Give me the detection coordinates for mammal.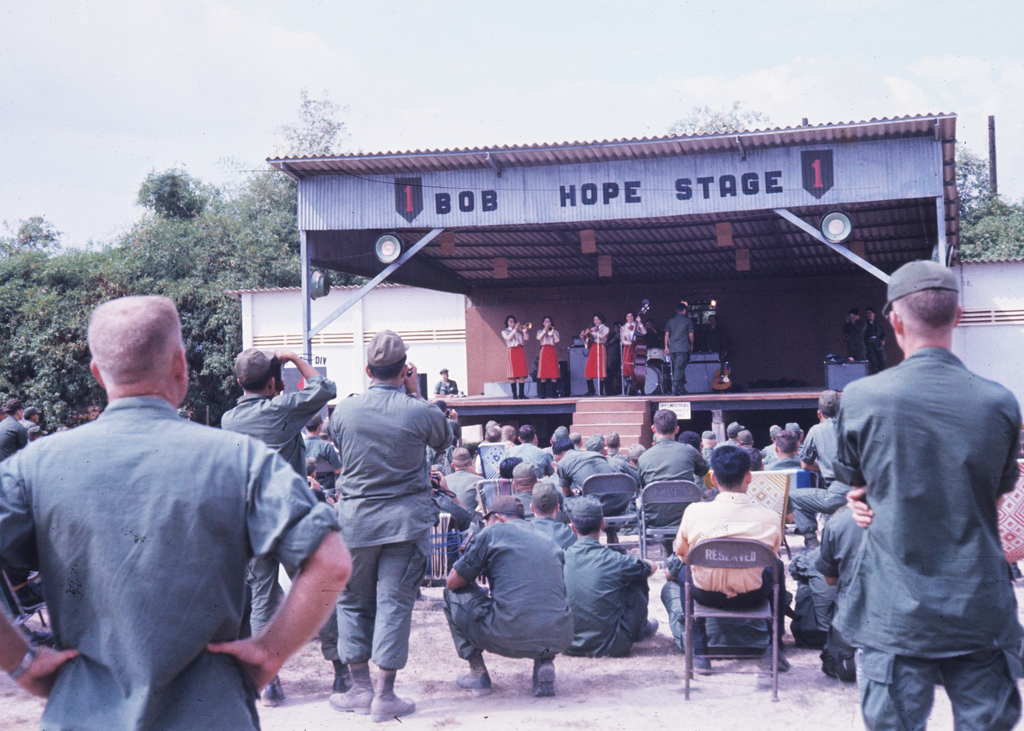
Rect(431, 368, 461, 397).
